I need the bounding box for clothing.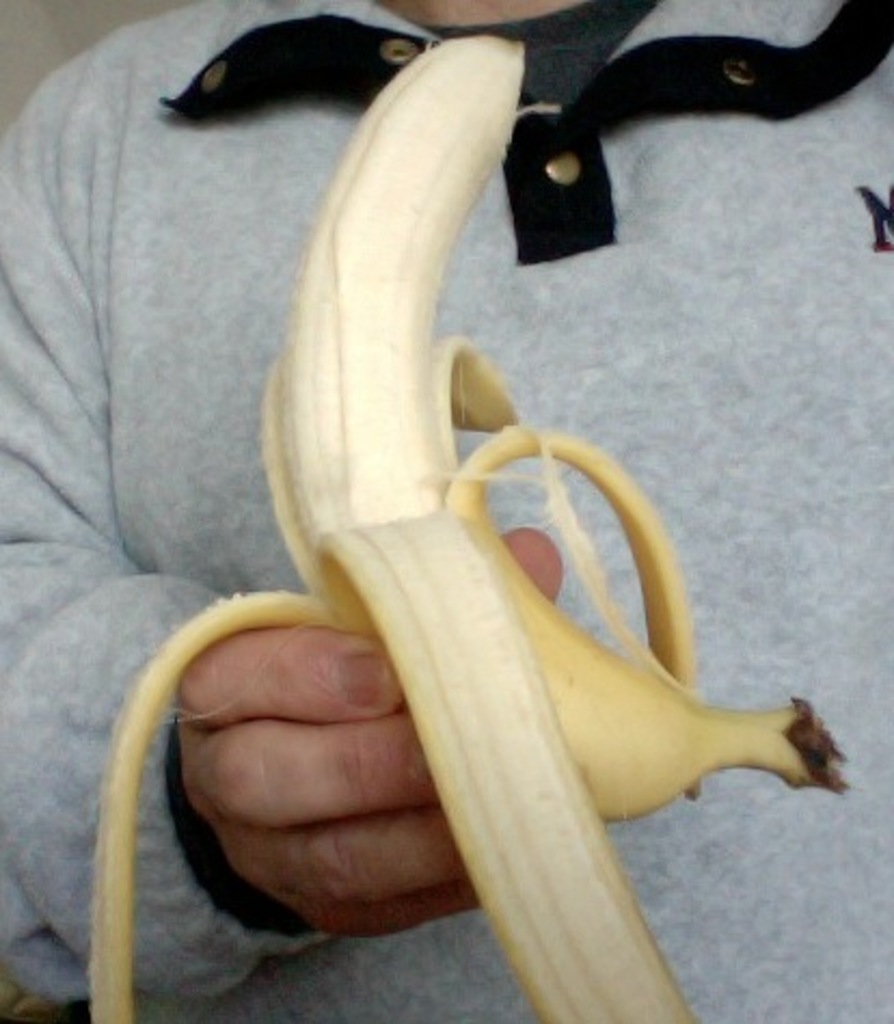
Here it is: [left=0, top=0, right=892, bottom=1022].
